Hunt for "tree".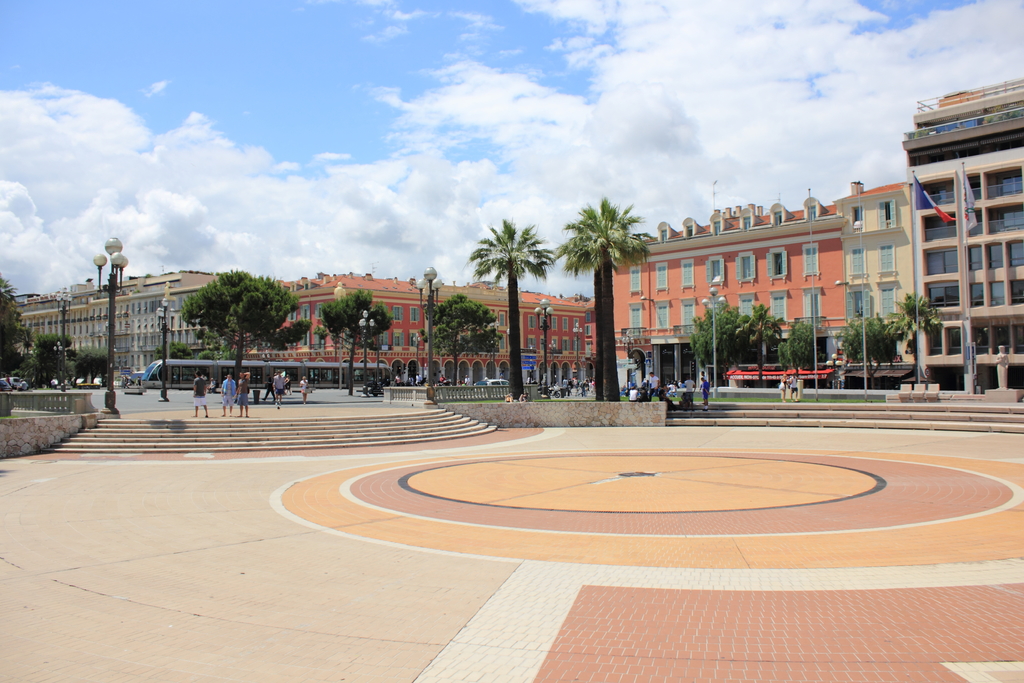
Hunted down at 894, 292, 940, 378.
